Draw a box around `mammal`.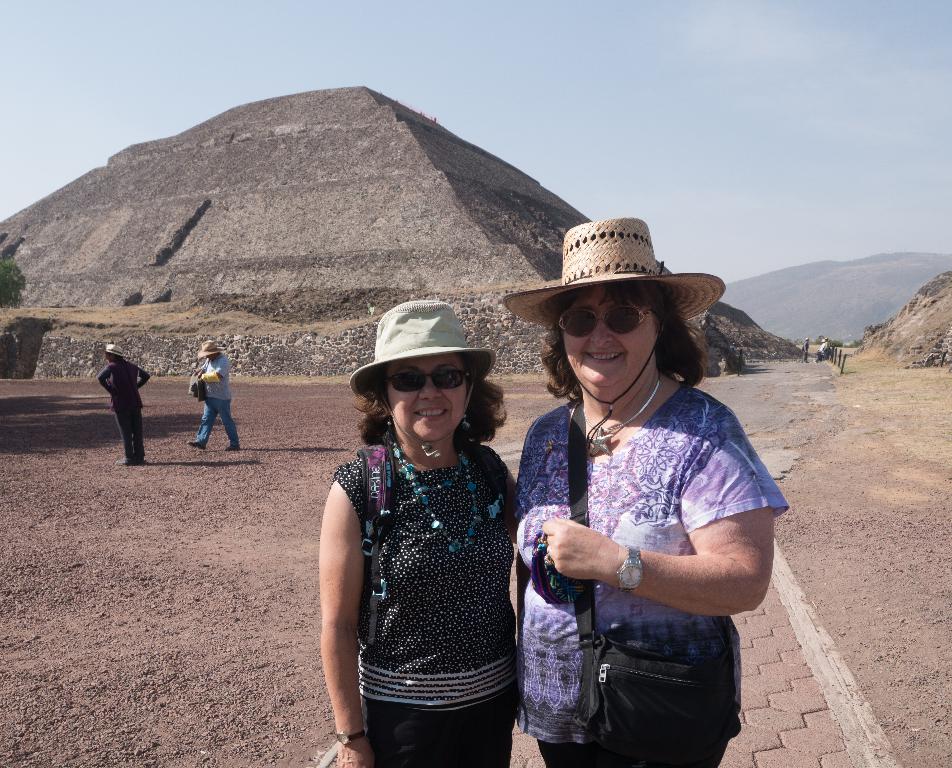
bbox(320, 300, 522, 767).
